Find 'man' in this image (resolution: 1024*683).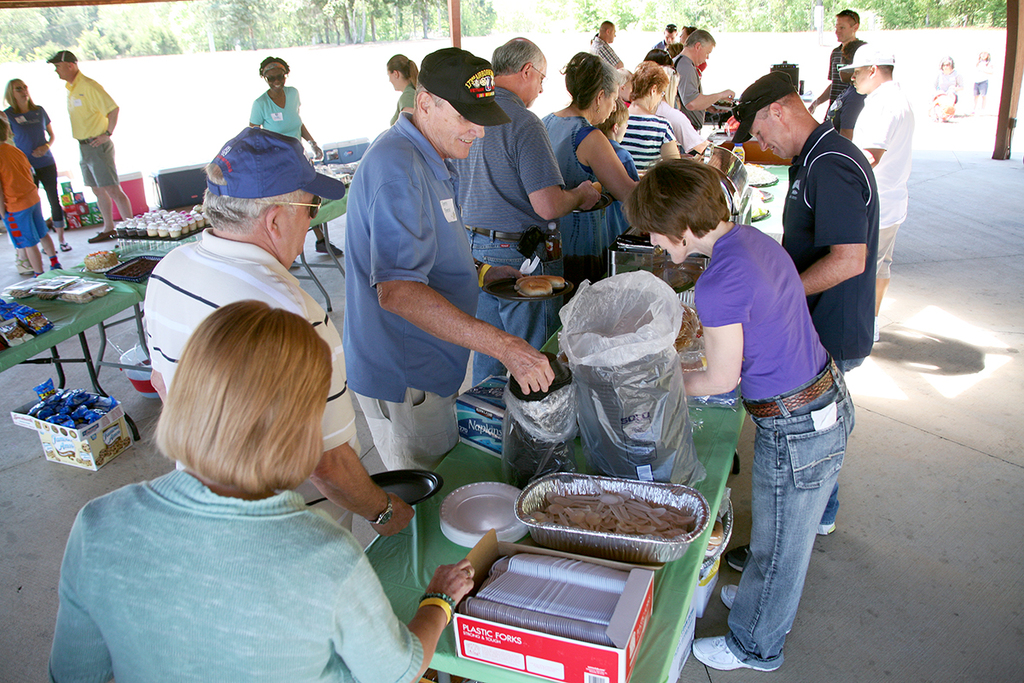
box(729, 70, 874, 570).
